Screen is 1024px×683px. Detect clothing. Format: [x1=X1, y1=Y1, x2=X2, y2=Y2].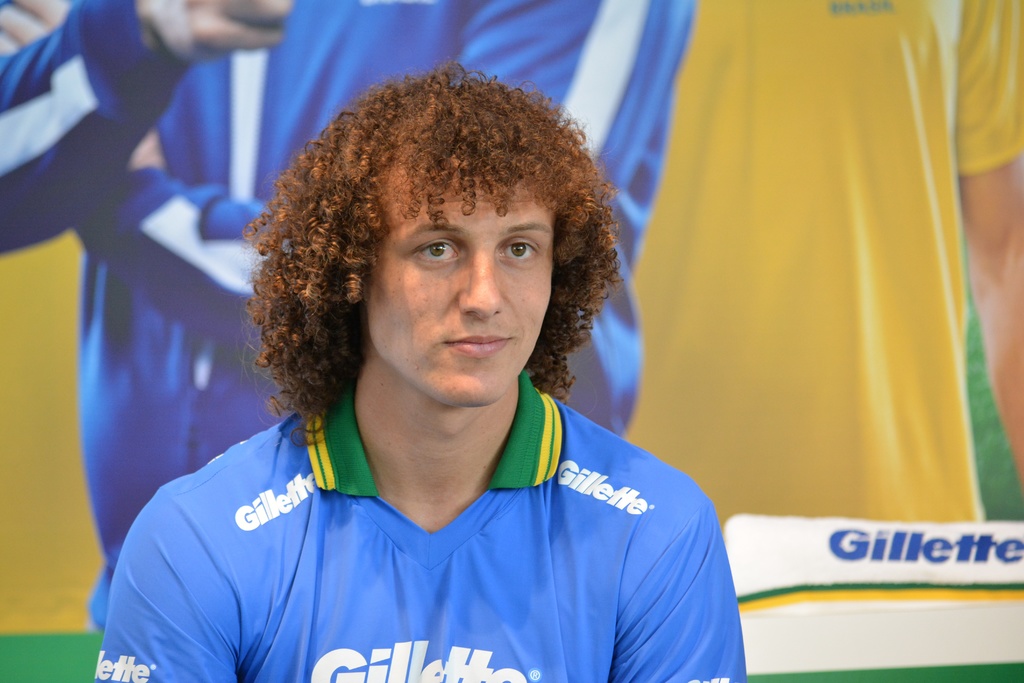
[x1=0, y1=0, x2=698, y2=629].
